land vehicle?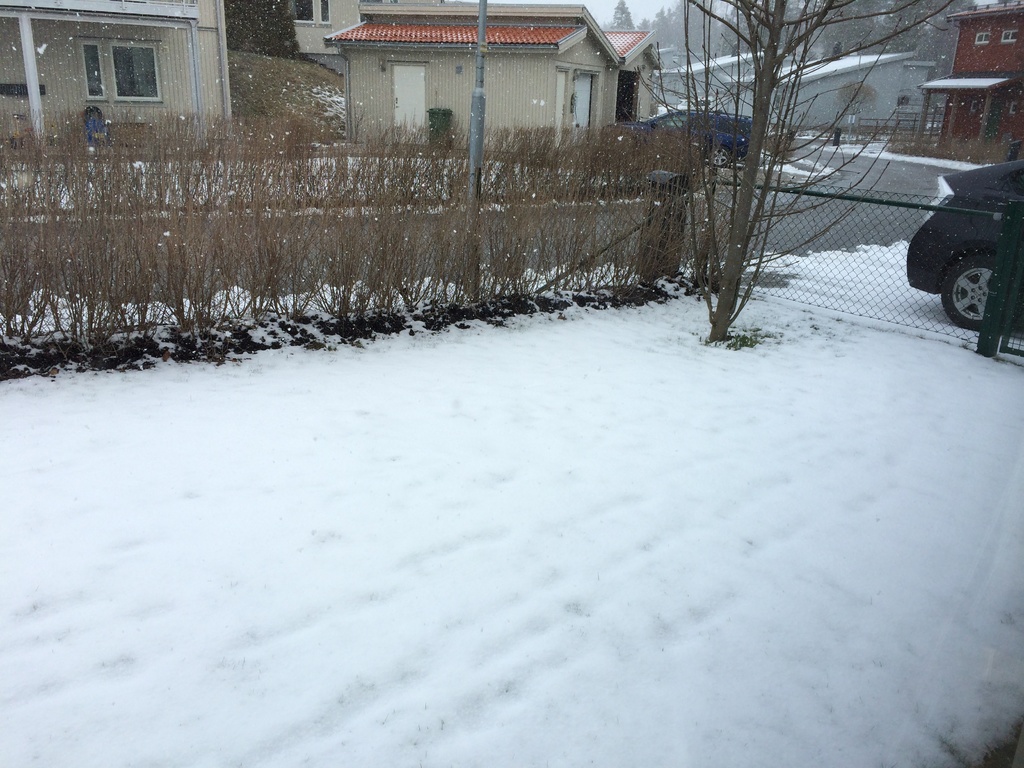
l=896, t=109, r=1023, b=349
